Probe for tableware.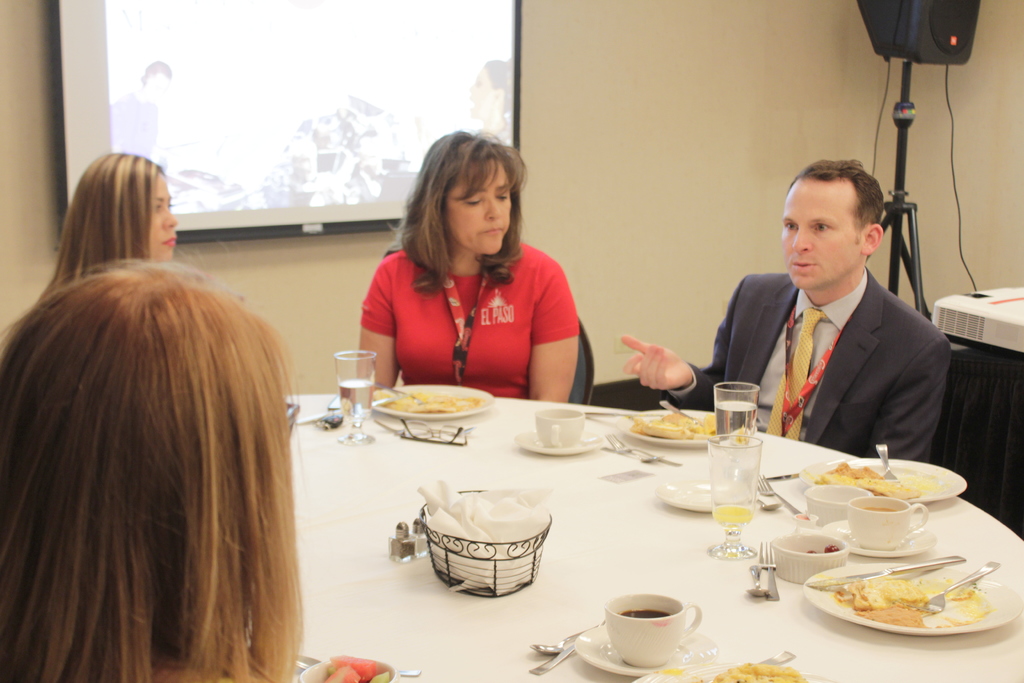
Probe result: detection(518, 427, 596, 453).
